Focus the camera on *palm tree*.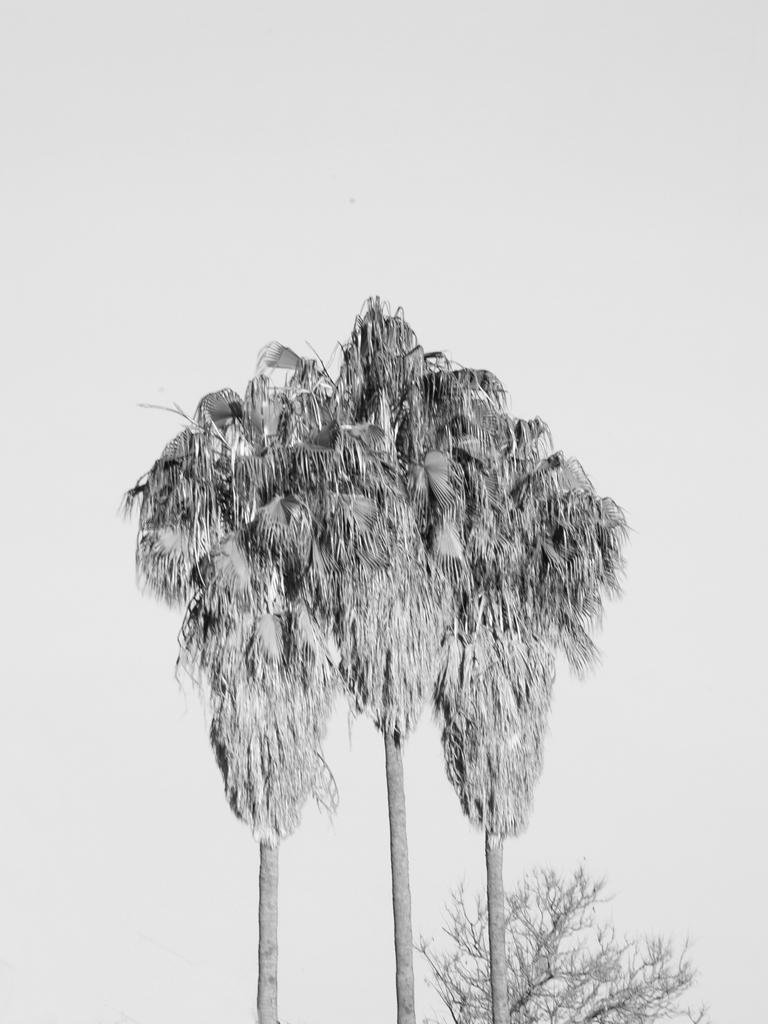
Focus region: pyautogui.locateOnScreen(147, 252, 673, 996).
